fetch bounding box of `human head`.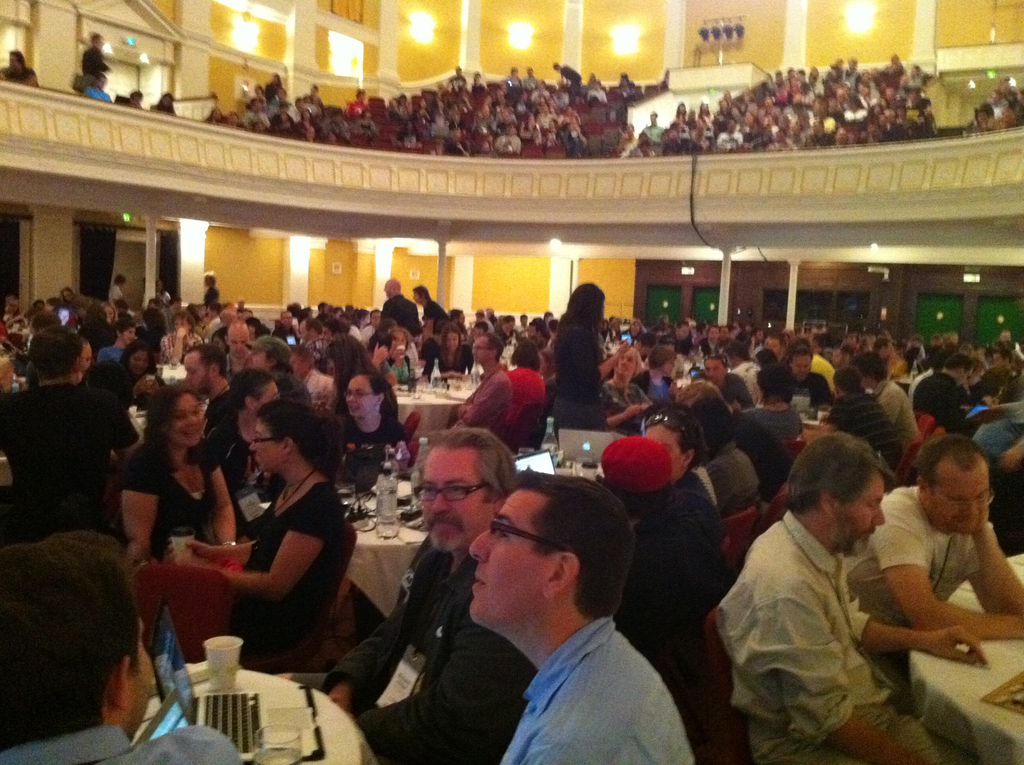
Bbox: detection(120, 92, 145, 112).
